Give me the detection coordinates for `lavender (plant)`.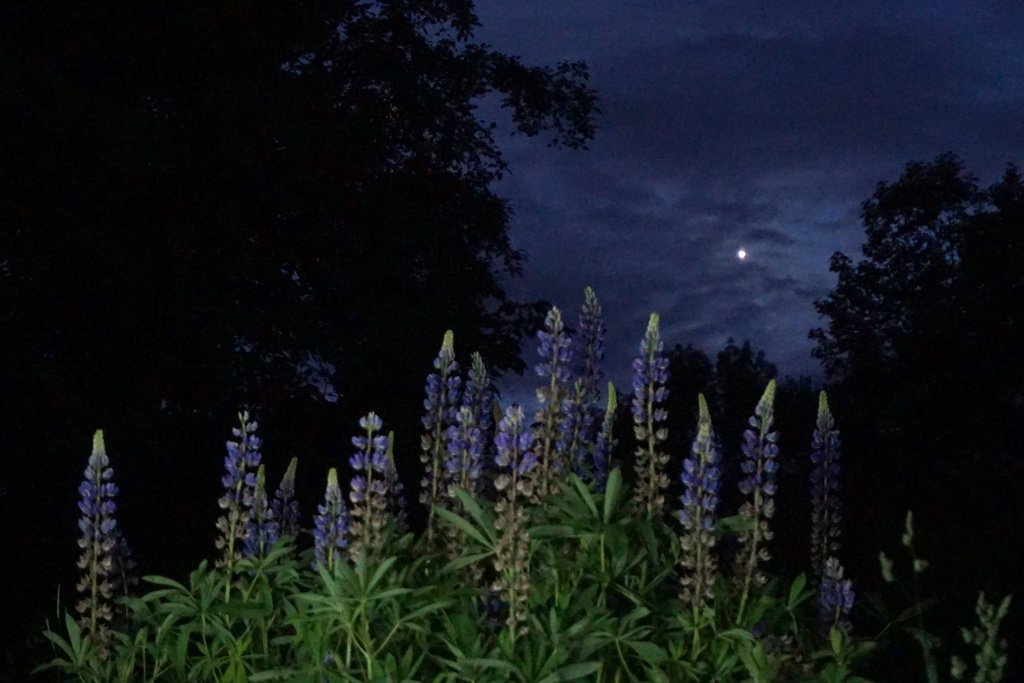
{"x1": 339, "y1": 404, "x2": 387, "y2": 609}.
